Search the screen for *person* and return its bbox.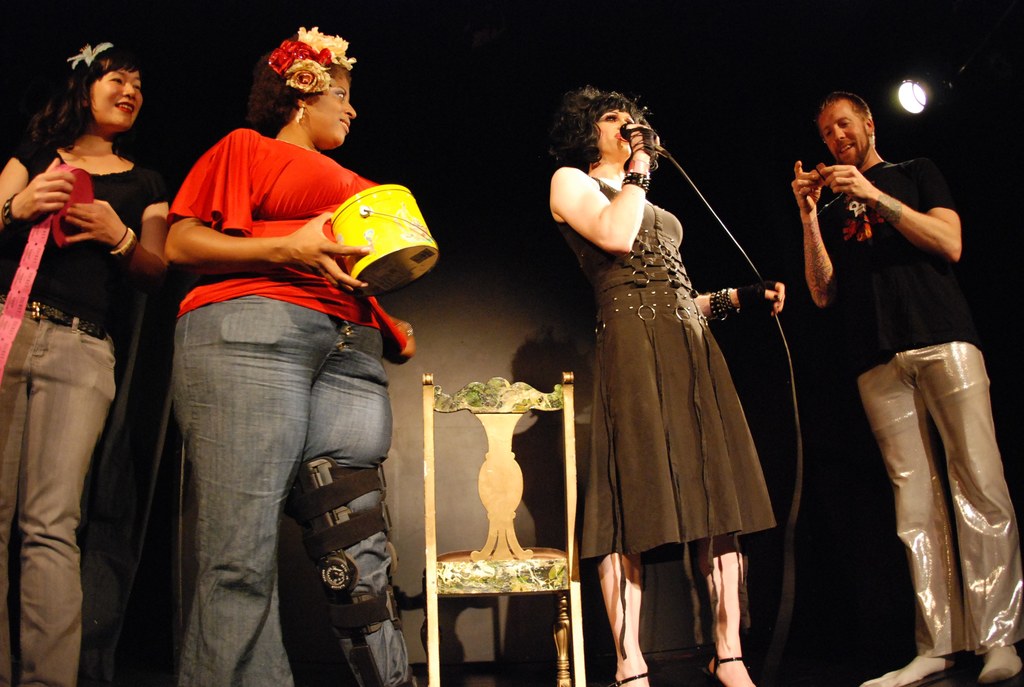
Found: [0, 39, 170, 686].
